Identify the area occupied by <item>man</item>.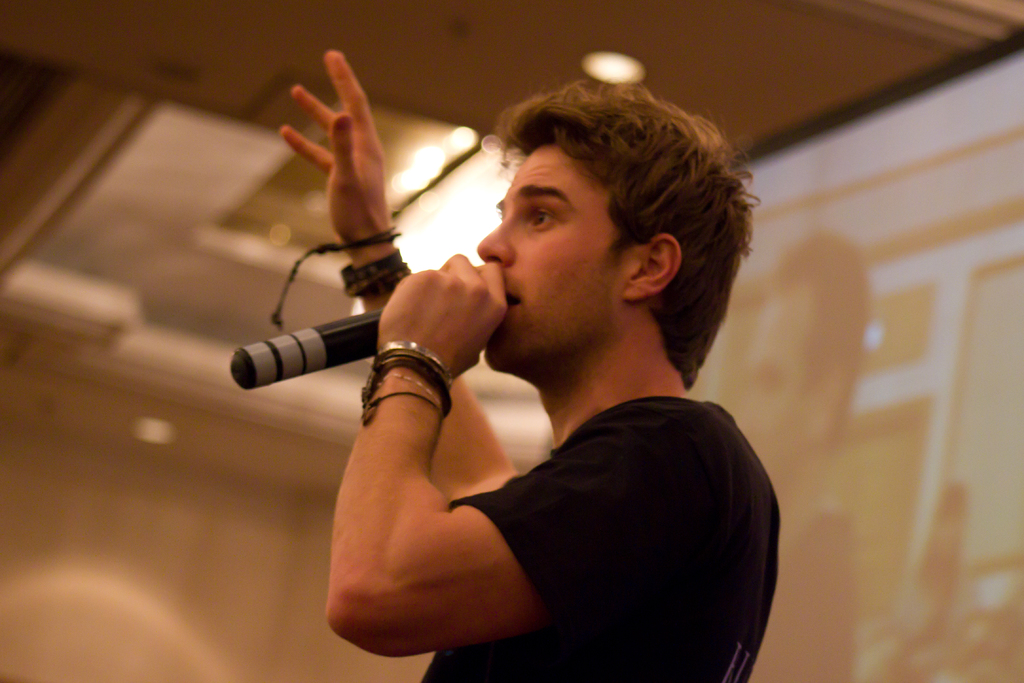
Area: bbox=(228, 66, 840, 658).
